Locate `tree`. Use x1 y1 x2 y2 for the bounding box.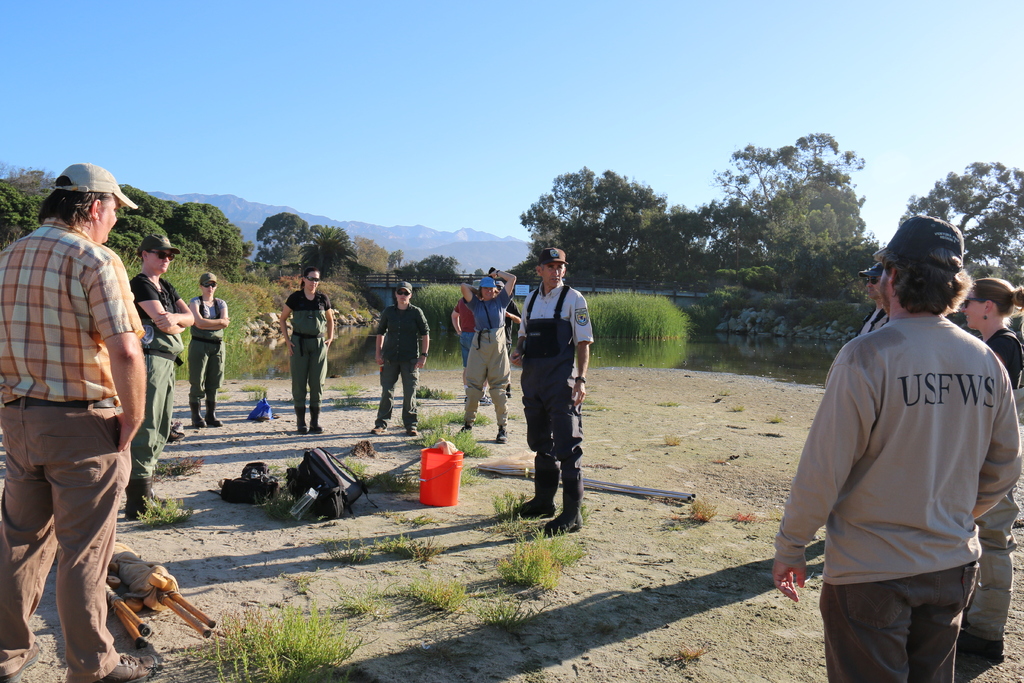
520 169 660 284.
